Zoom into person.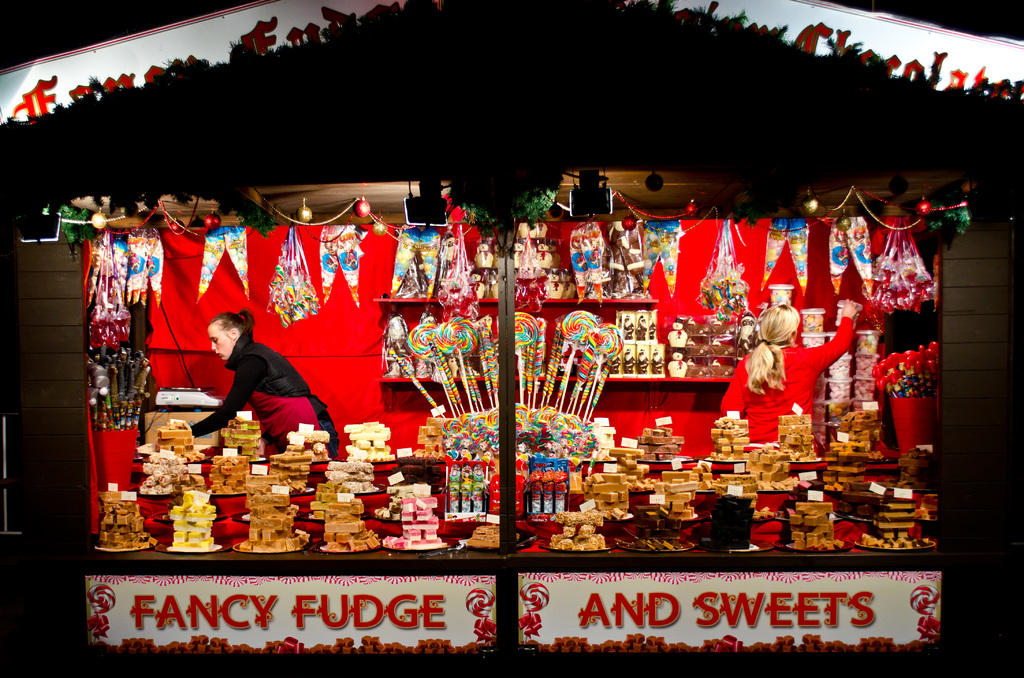
Zoom target: 724:294:844:464.
